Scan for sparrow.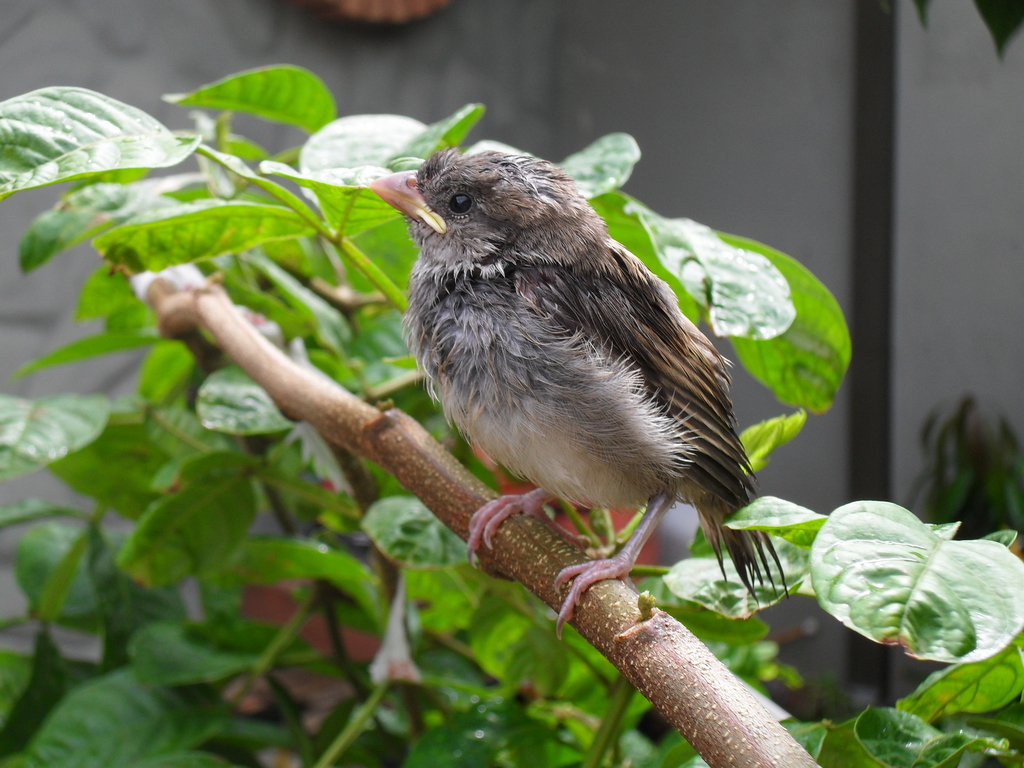
Scan result: [366, 143, 787, 643].
